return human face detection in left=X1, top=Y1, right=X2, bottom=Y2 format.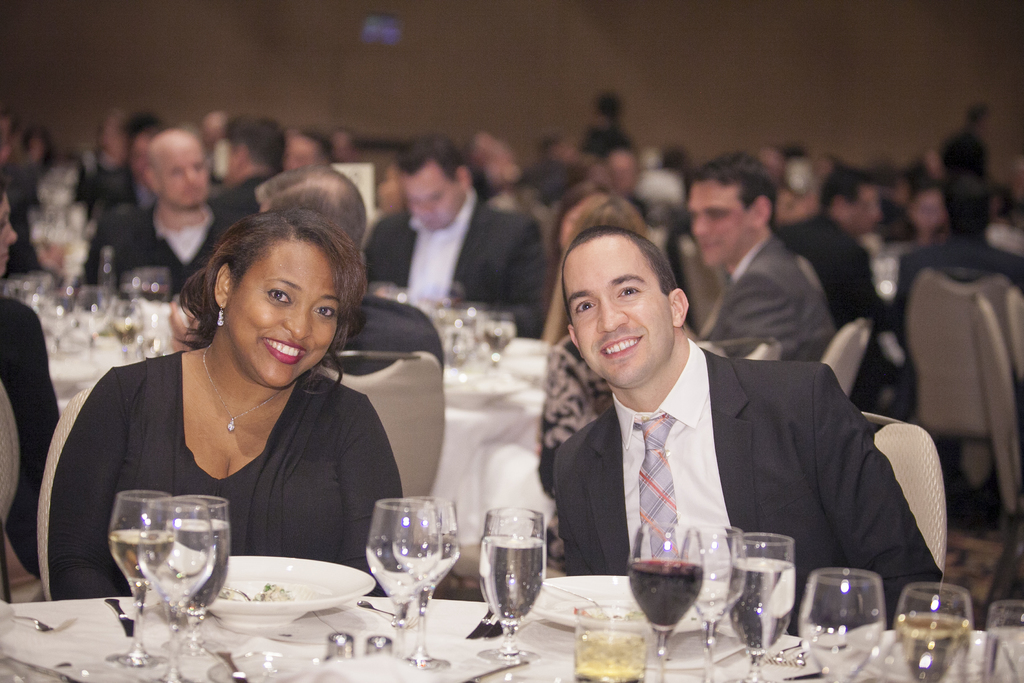
left=844, top=188, right=879, bottom=237.
